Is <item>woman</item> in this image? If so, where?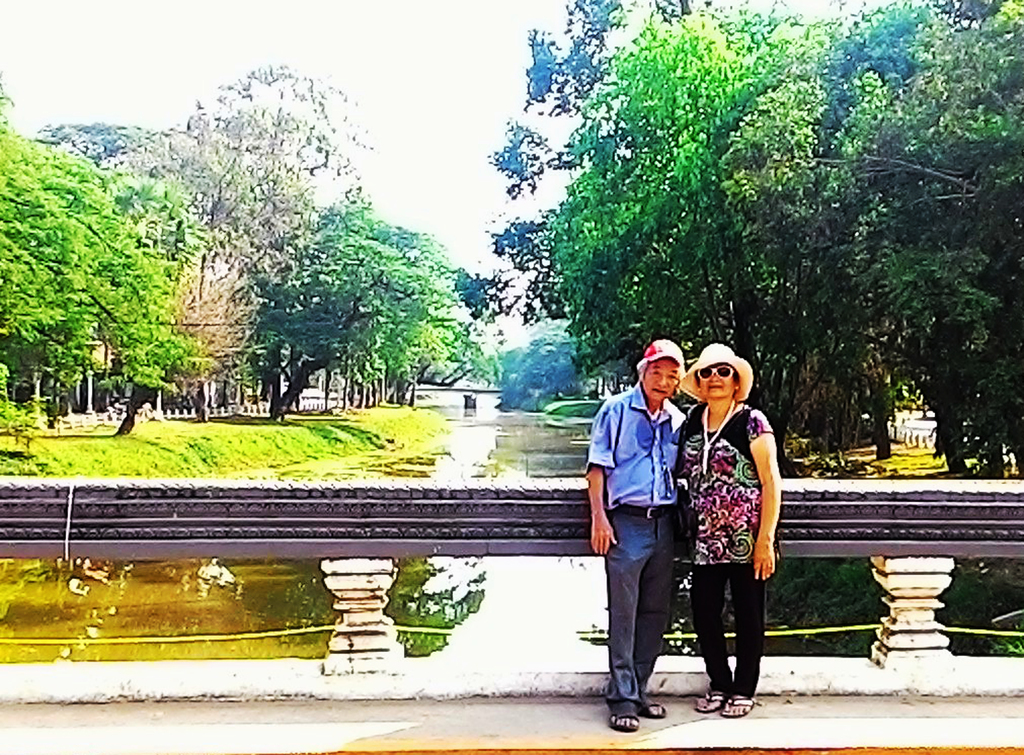
Yes, at 682 345 783 721.
